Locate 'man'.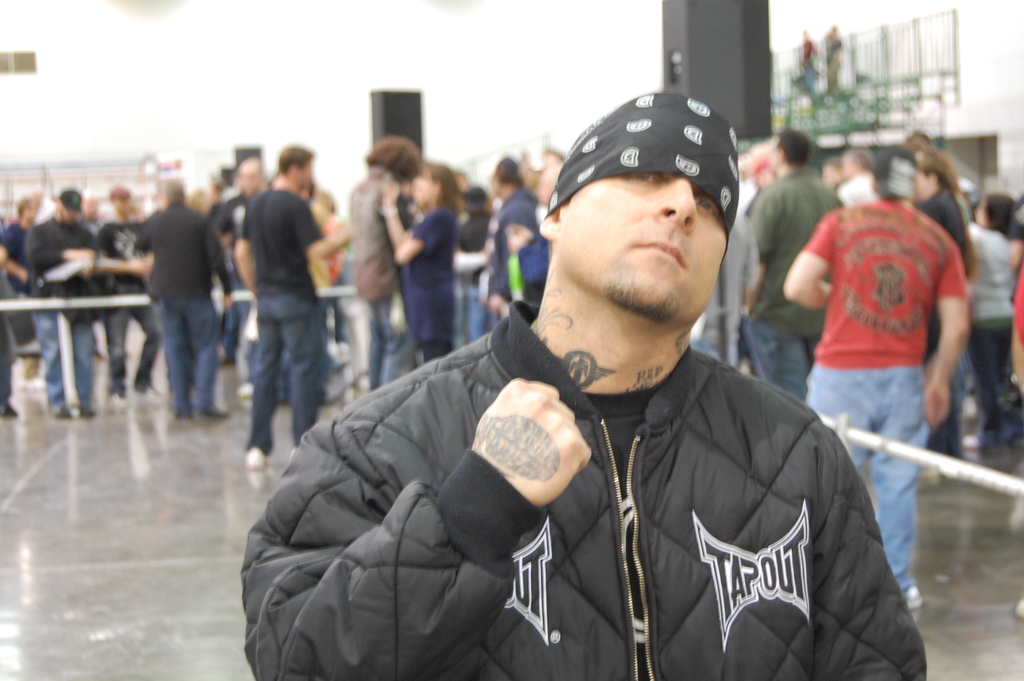
Bounding box: box=[783, 145, 975, 608].
